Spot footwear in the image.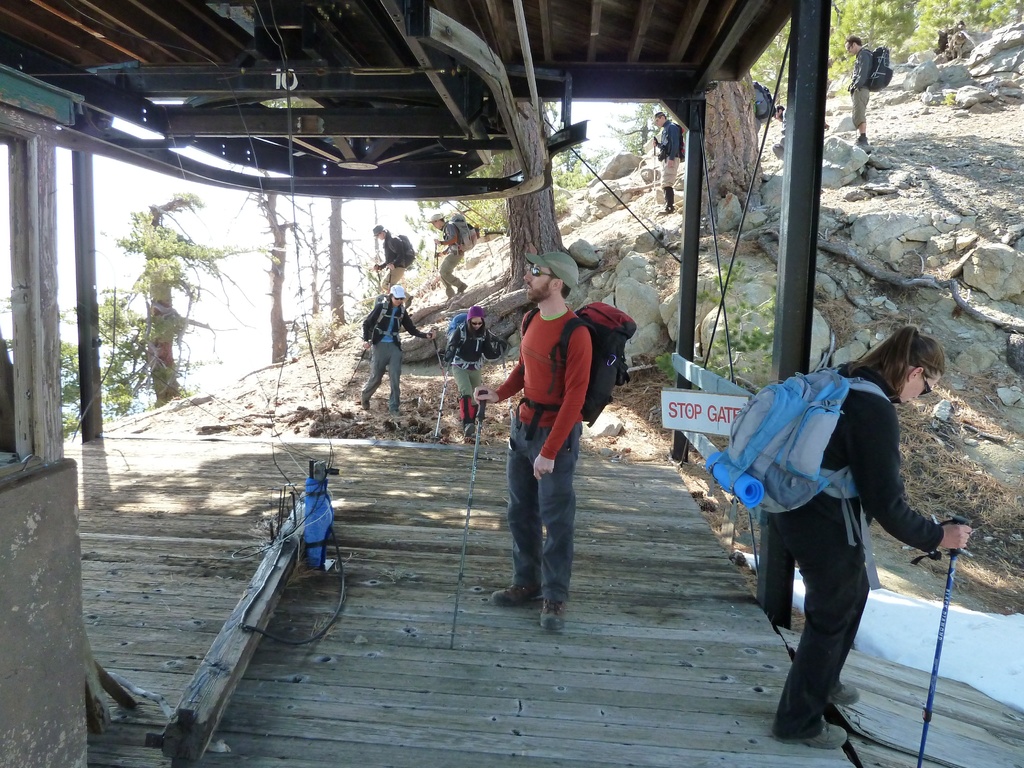
footwear found at <box>538,600,568,634</box>.
